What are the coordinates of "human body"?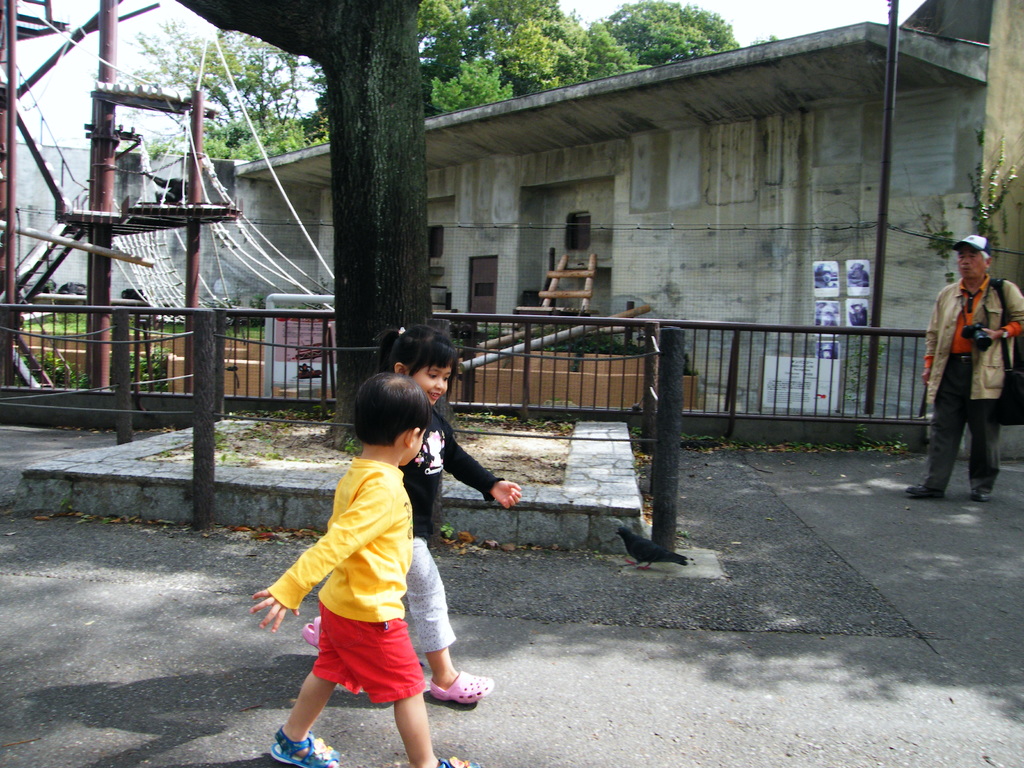
[260, 404, 454, 758].
